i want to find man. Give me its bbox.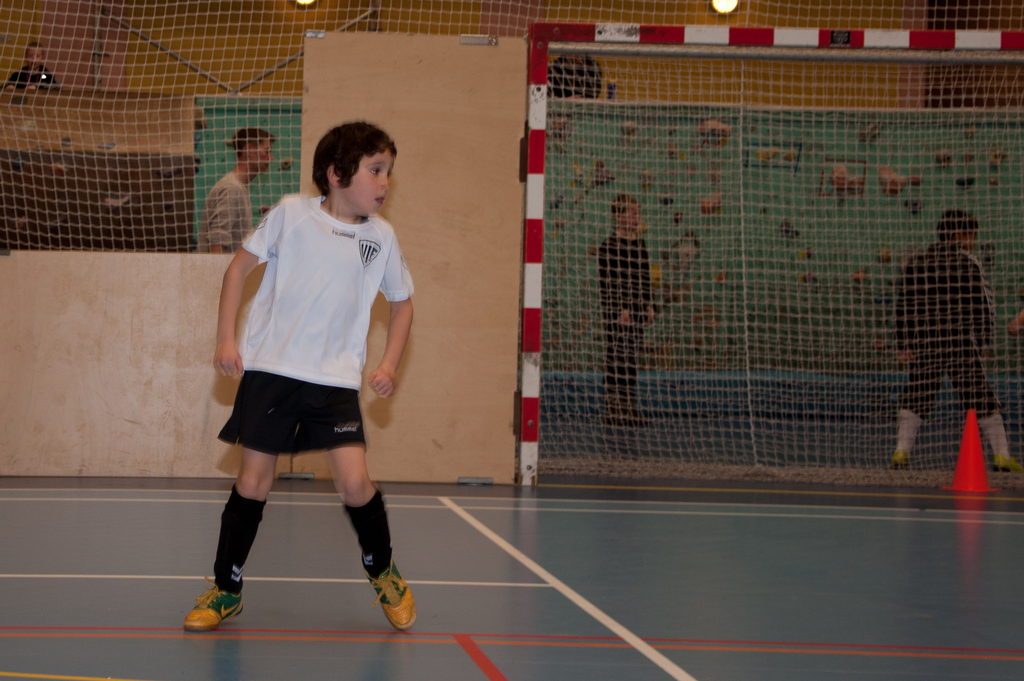
l=199, t=127, r=279, b=251.
